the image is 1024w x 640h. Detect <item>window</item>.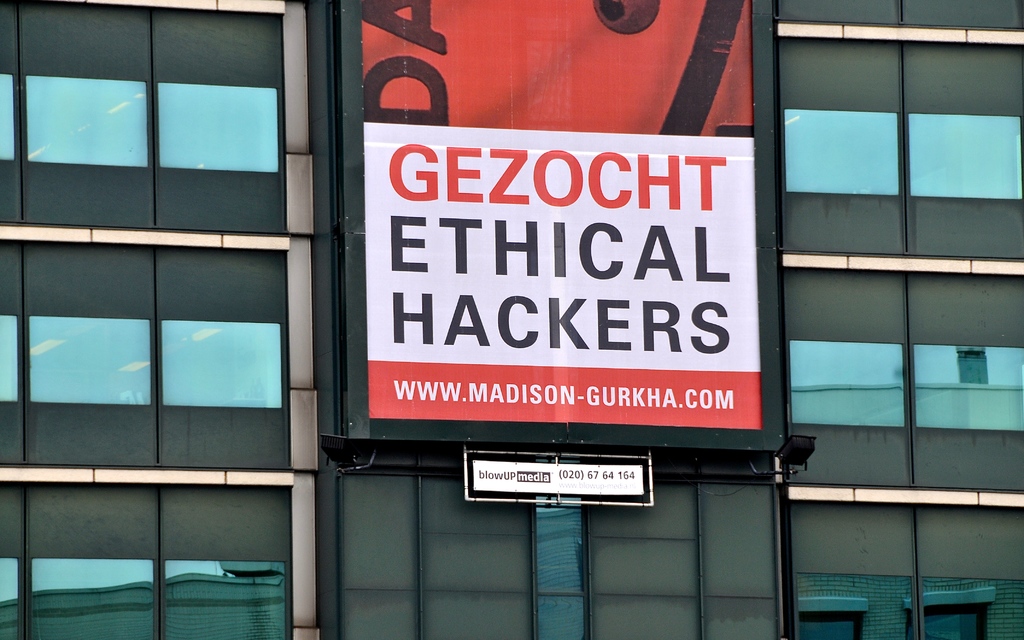
Detection: 0, 242, 296, 475.
